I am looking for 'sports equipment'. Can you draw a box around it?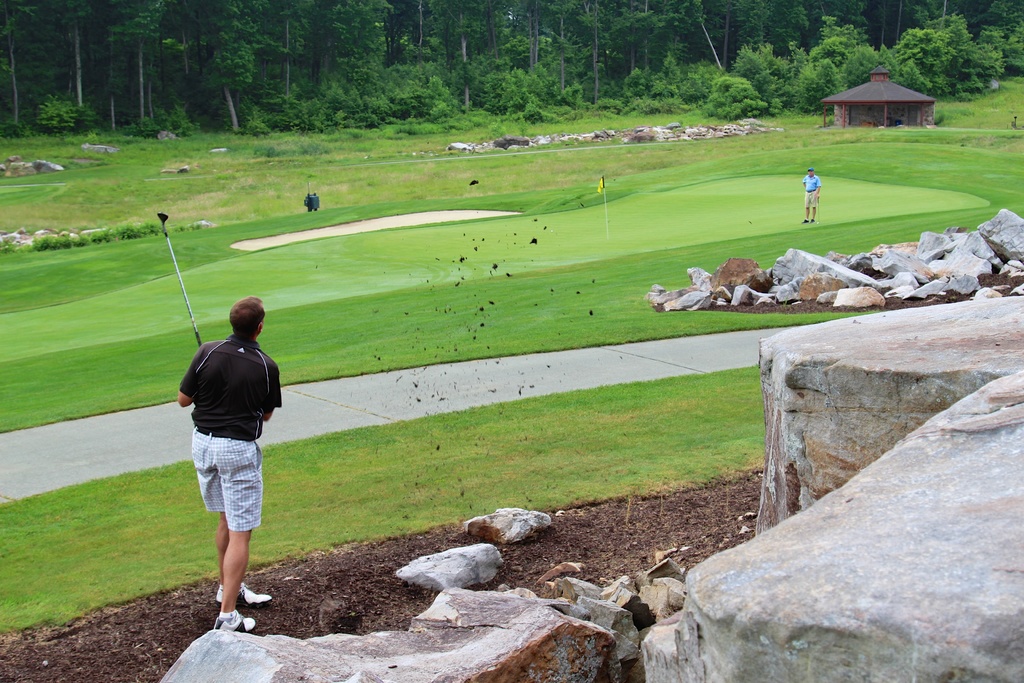
Sure, the bounding box is 158:211:203:348.
